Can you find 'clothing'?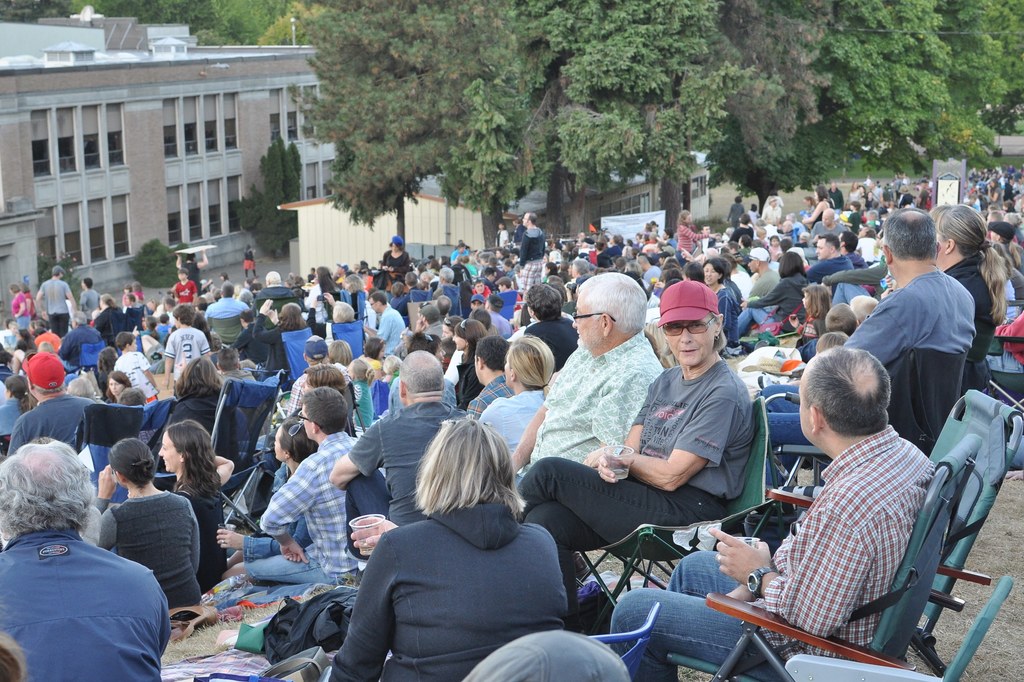
Yes, bounding box: bbox=(452, 250, 468, 264).
